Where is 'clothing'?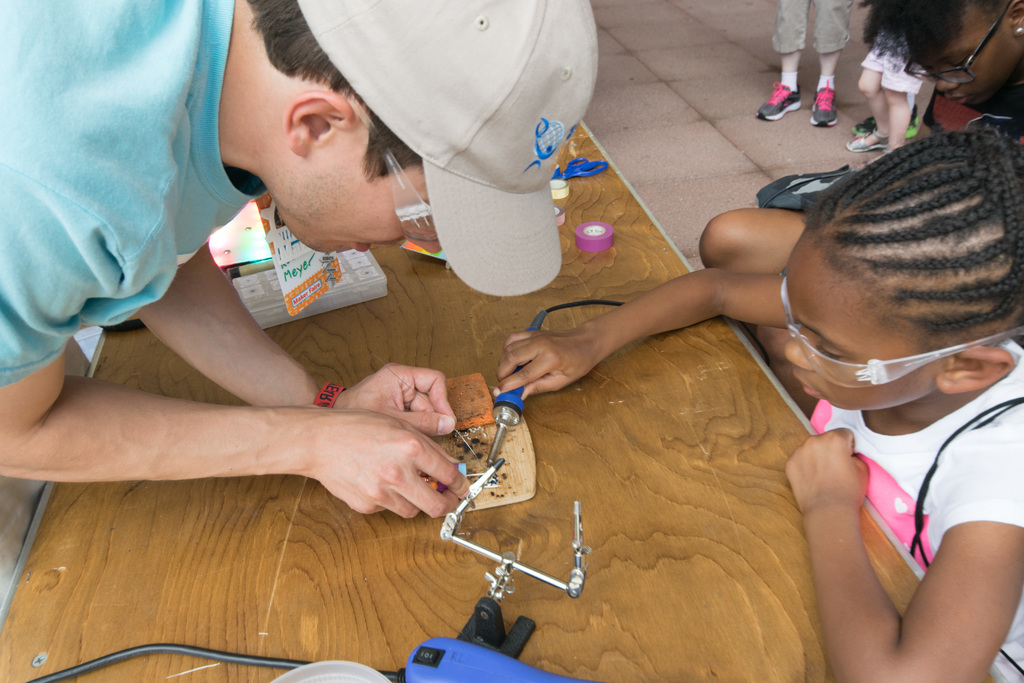
5,1,270,438.
